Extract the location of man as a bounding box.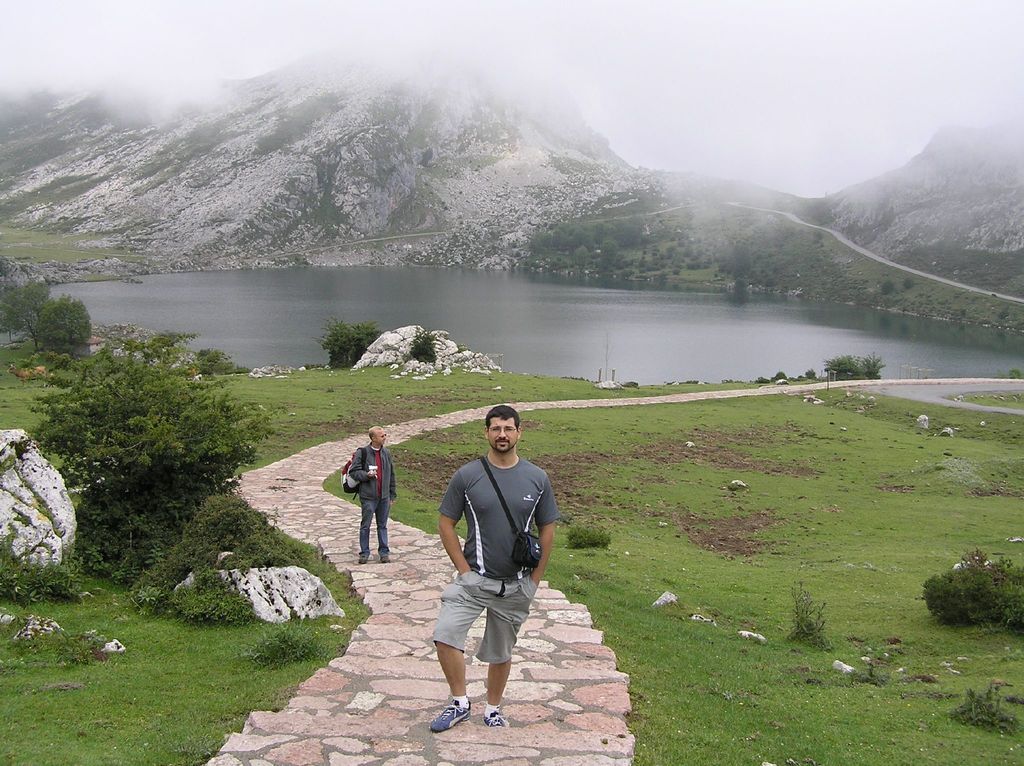
box(342, 426, 399, 564).
